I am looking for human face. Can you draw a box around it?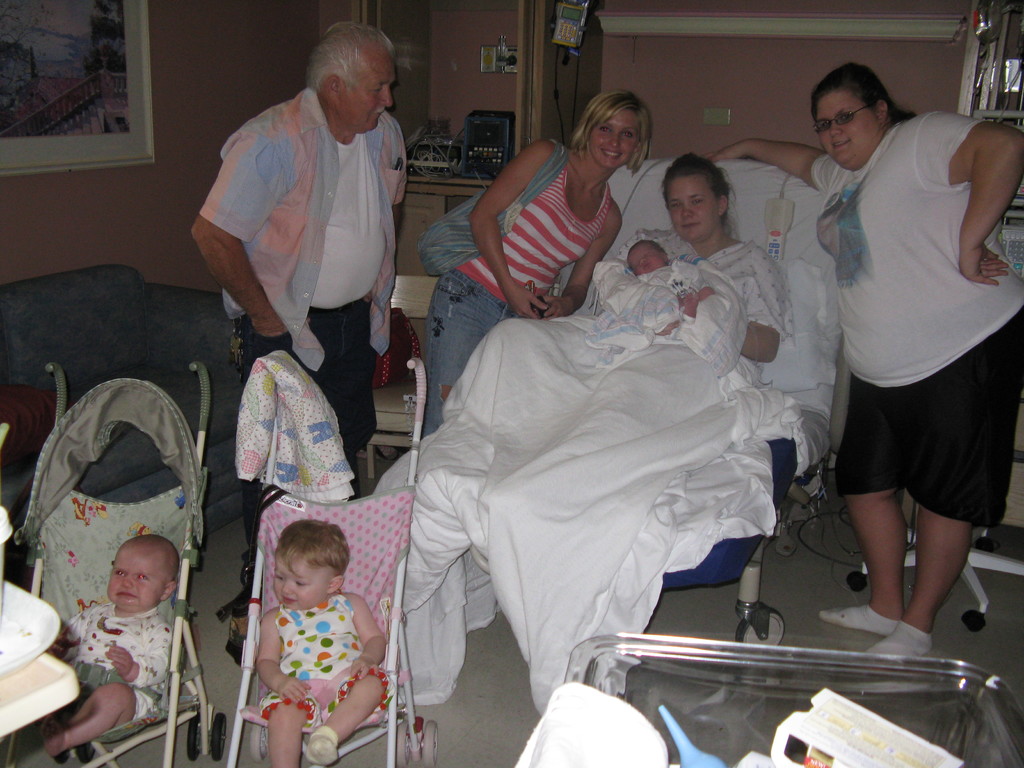
Sure, the bounding box is bbox=[349, 40, 397, 134].
